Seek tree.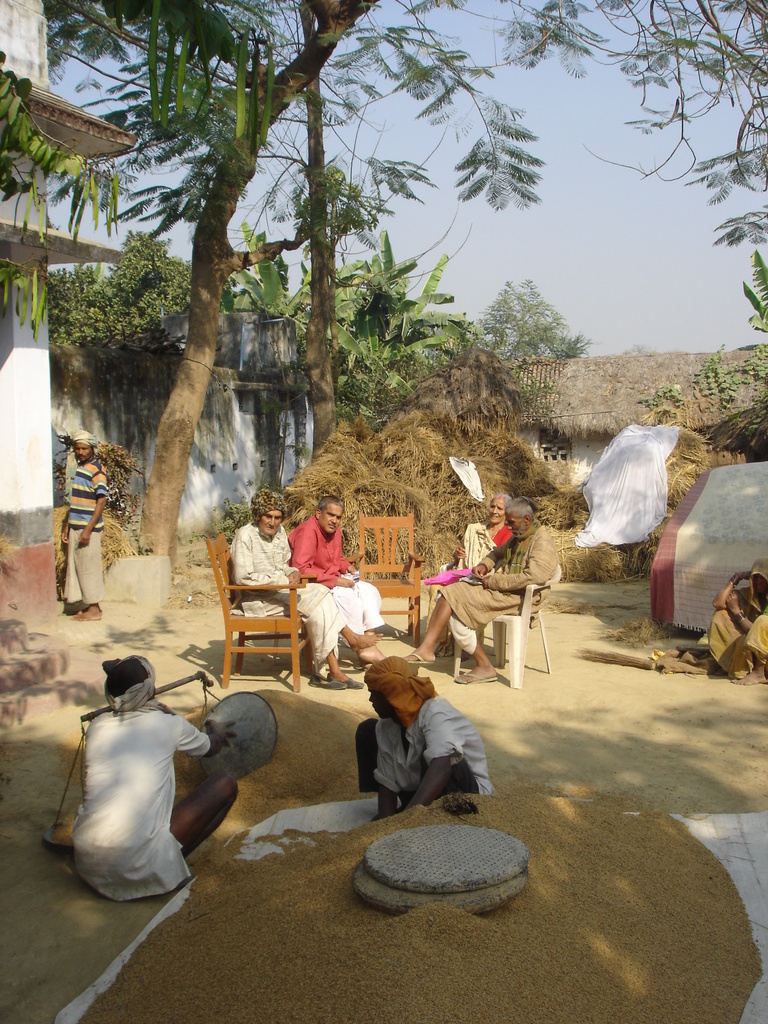
(x1=216, y1=215, x2=301, y2=320).
